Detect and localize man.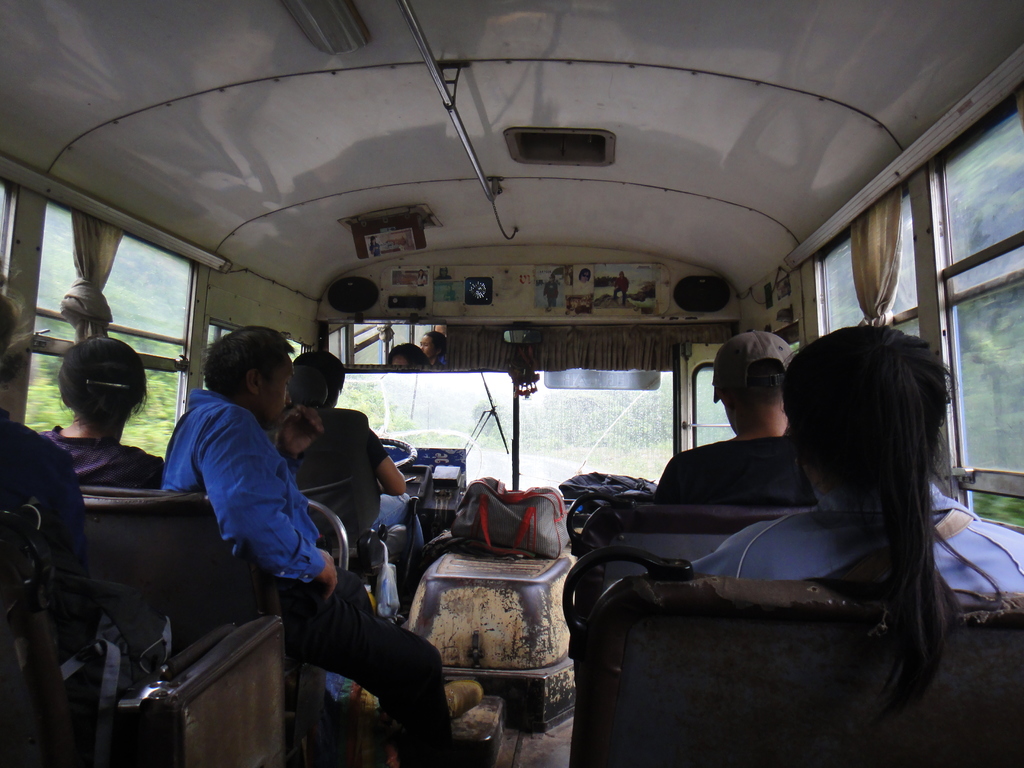
Localized at <region>652, 327, 822, 514</region>.
